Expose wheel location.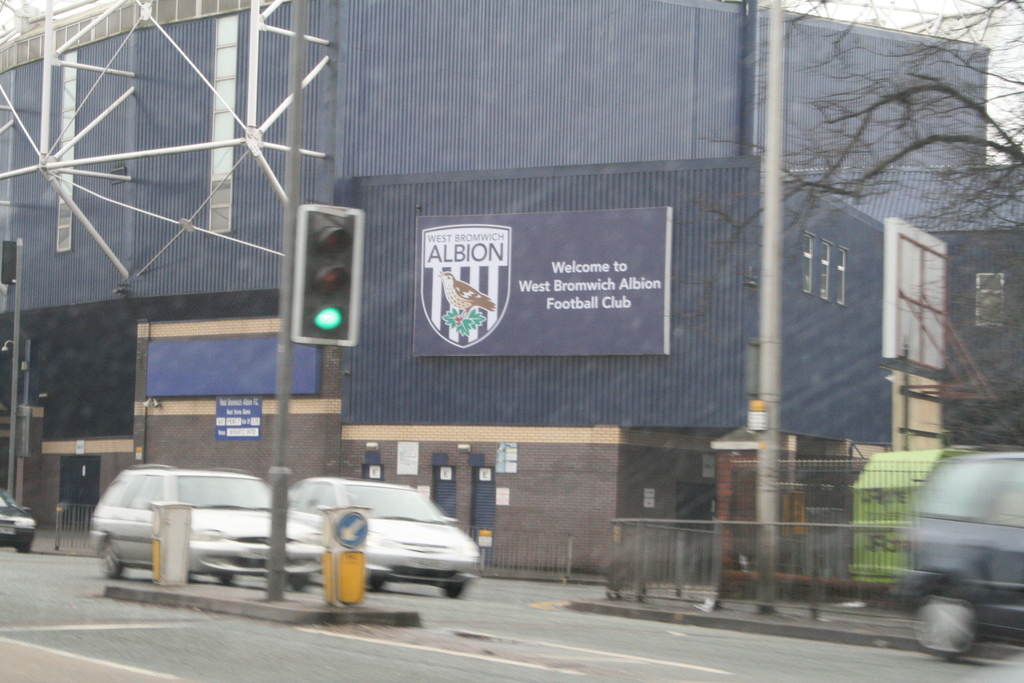
Exposed at (left=287, top=575, right=309, bottom=588).
